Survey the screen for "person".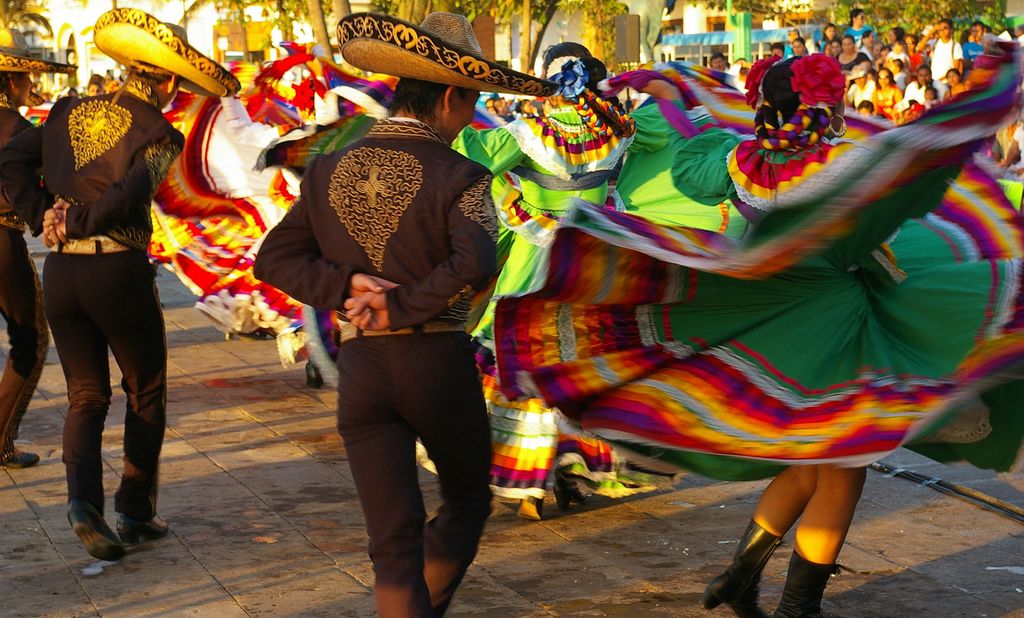
Survey found: [38,1,236,544].
